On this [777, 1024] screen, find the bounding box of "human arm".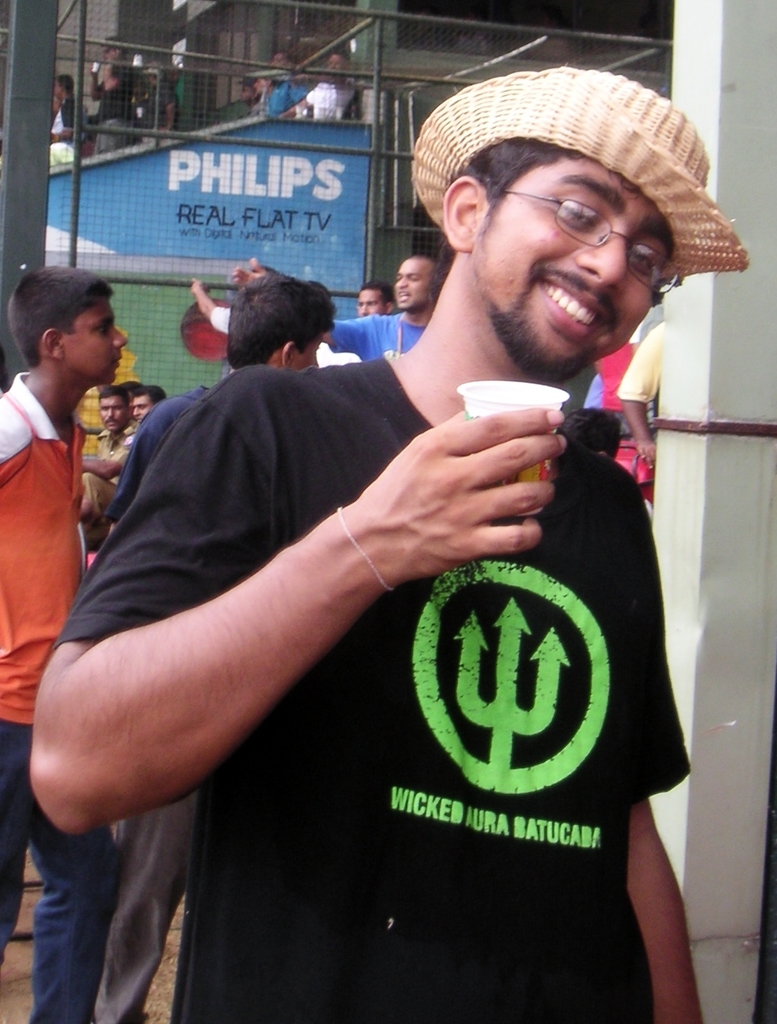
Bounding box: box=[81, 442, 129, 477].
